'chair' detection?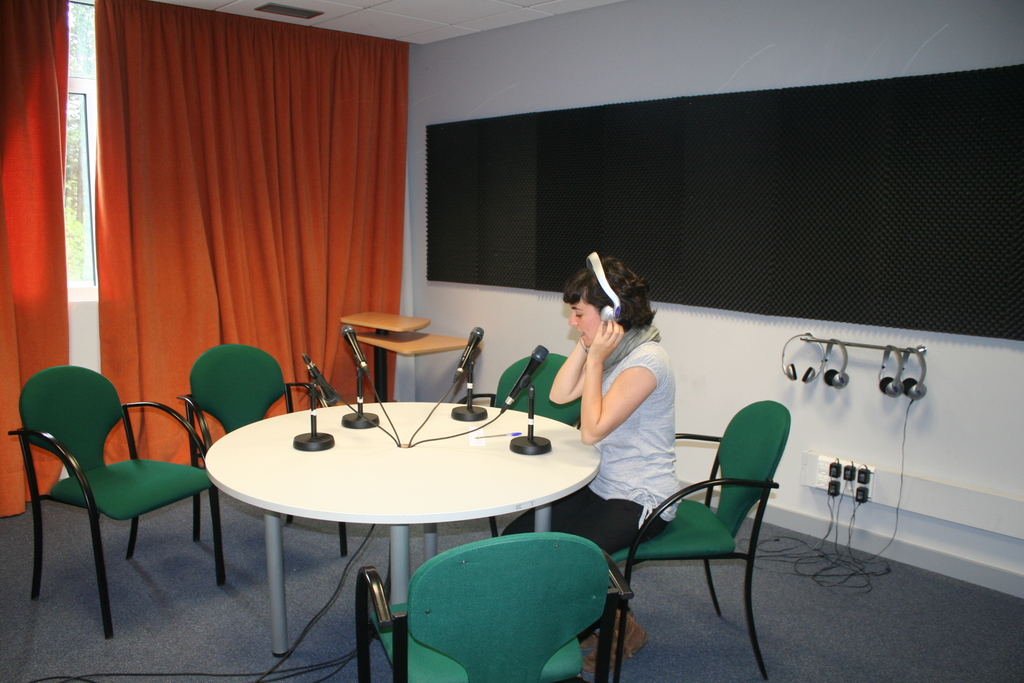
<box>184,336,361,589</box>
